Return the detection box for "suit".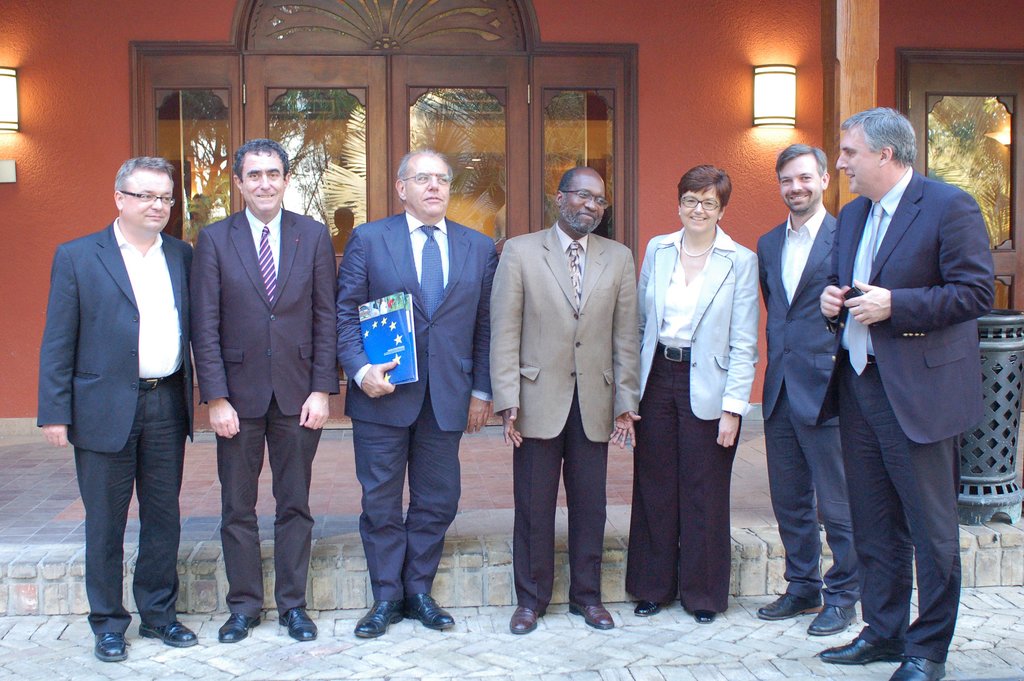
l=798, t=102, r=995, b=639.
